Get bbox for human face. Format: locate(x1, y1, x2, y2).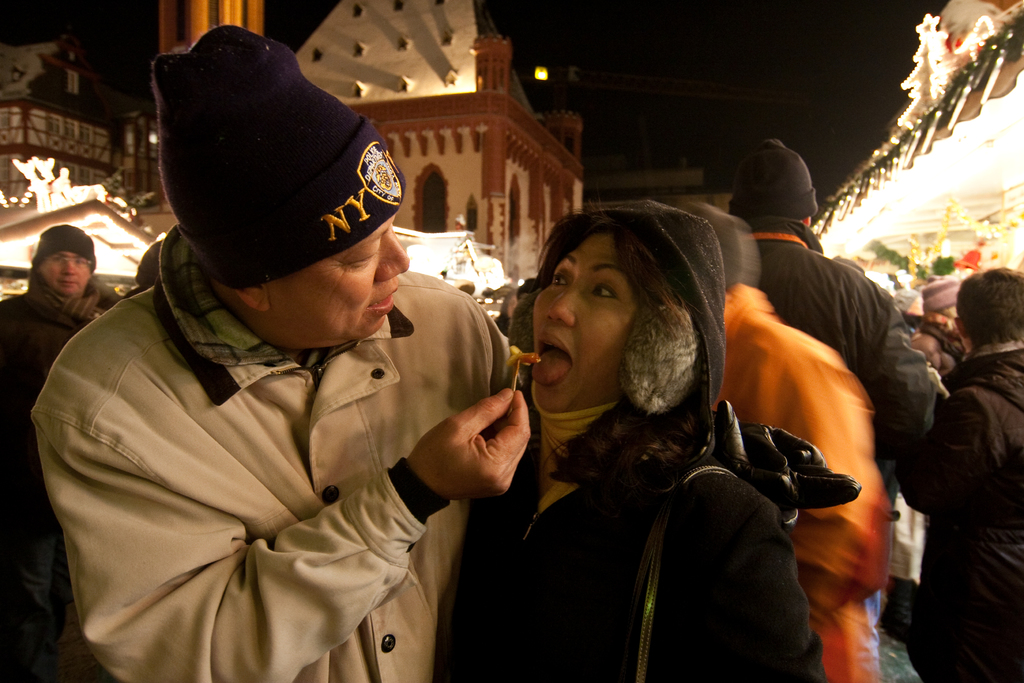
locate(532, 228, 643, 417).
